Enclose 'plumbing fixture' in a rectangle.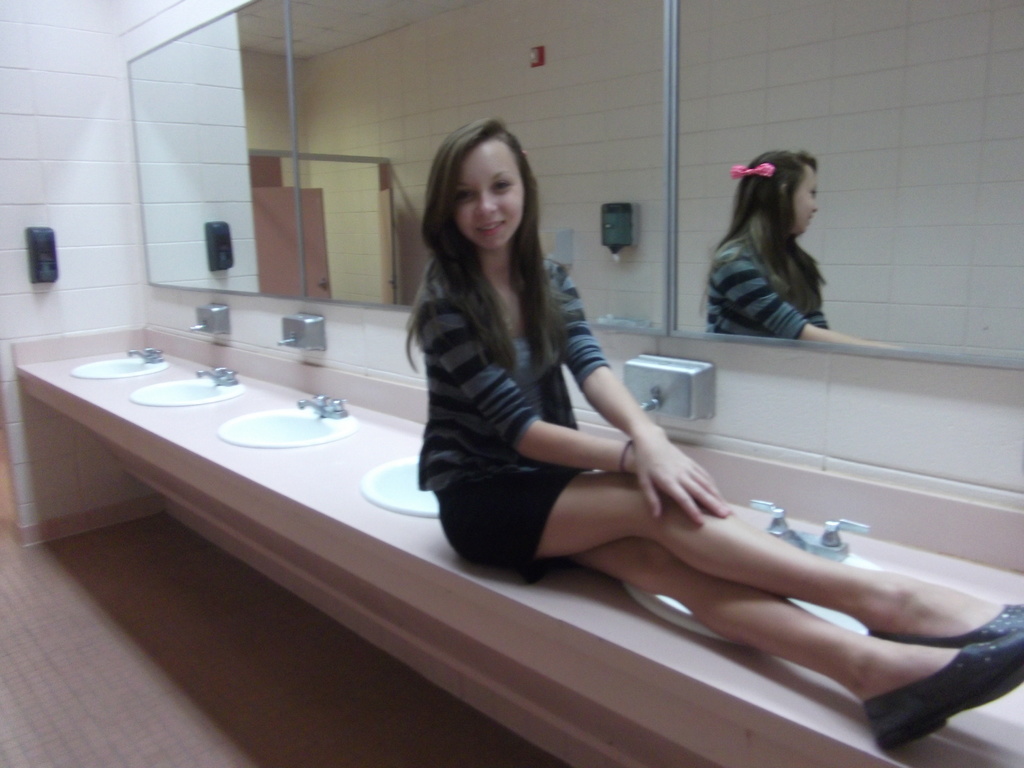
BBox(292, 393, 349, 419).
